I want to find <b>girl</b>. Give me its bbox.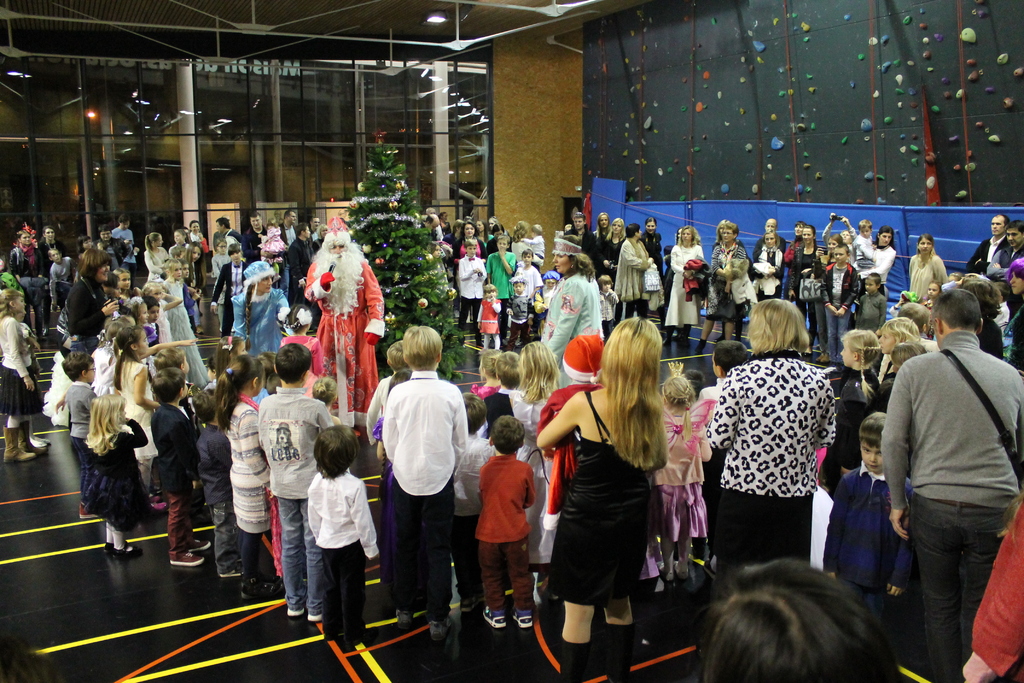
BBox(619, 219, 654, 312).
